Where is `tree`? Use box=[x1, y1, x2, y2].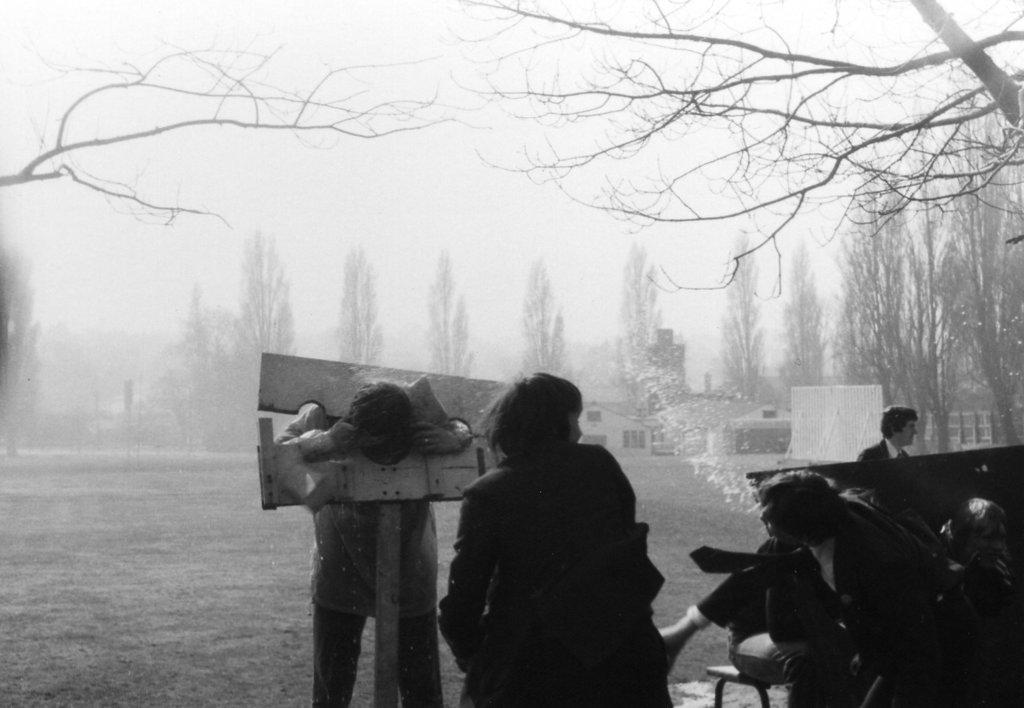
box=[931, 96, 1023, 451].
